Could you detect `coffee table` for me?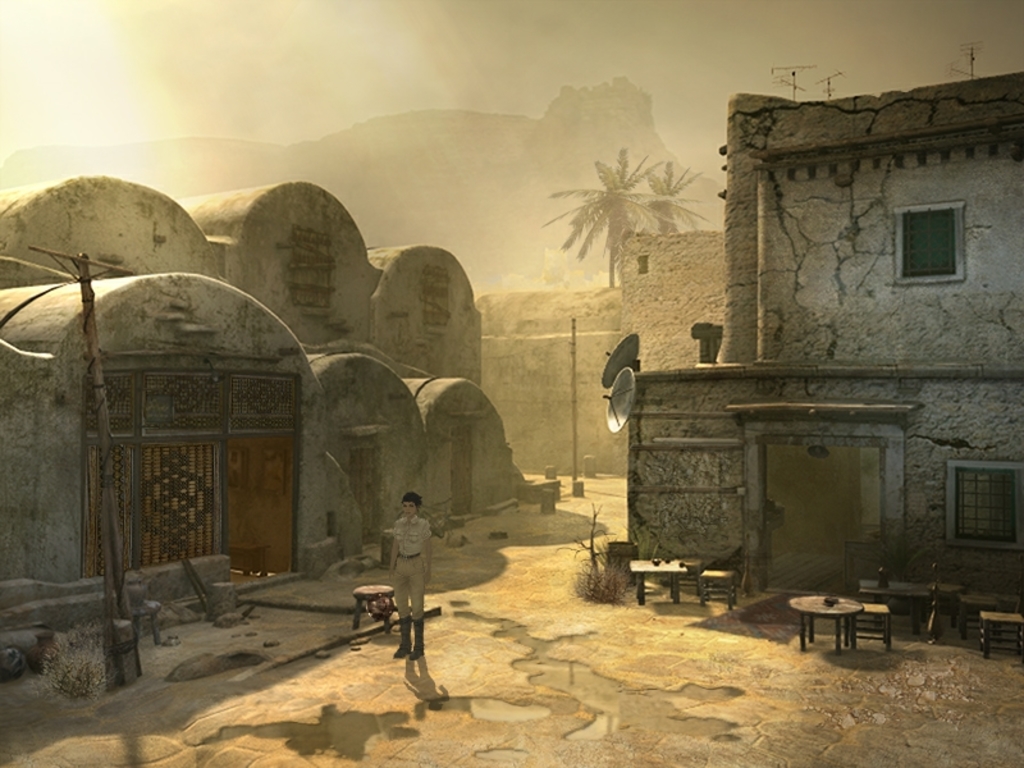
Detection result: (left=786, top=596, right=859, bottom=655).
